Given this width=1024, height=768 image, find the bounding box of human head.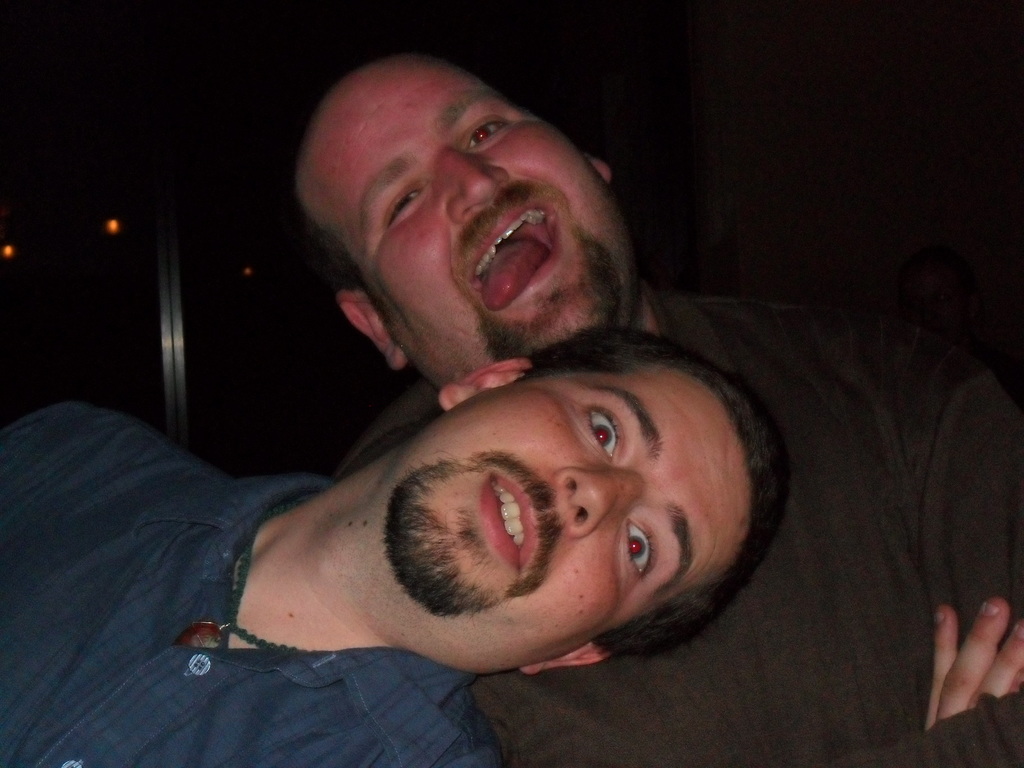
crop(346, 323, 740, 644).
